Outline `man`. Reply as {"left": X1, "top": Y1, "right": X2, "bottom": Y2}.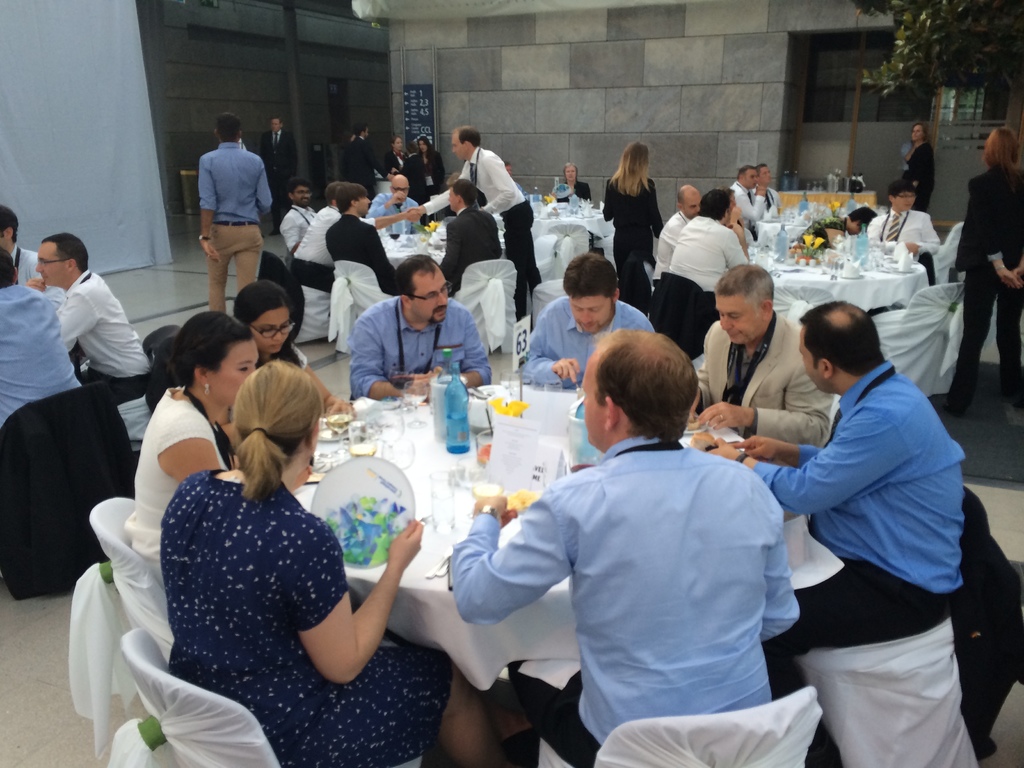
{"left": 367, "top": 175, "right": 417, "bottom": 232}.
